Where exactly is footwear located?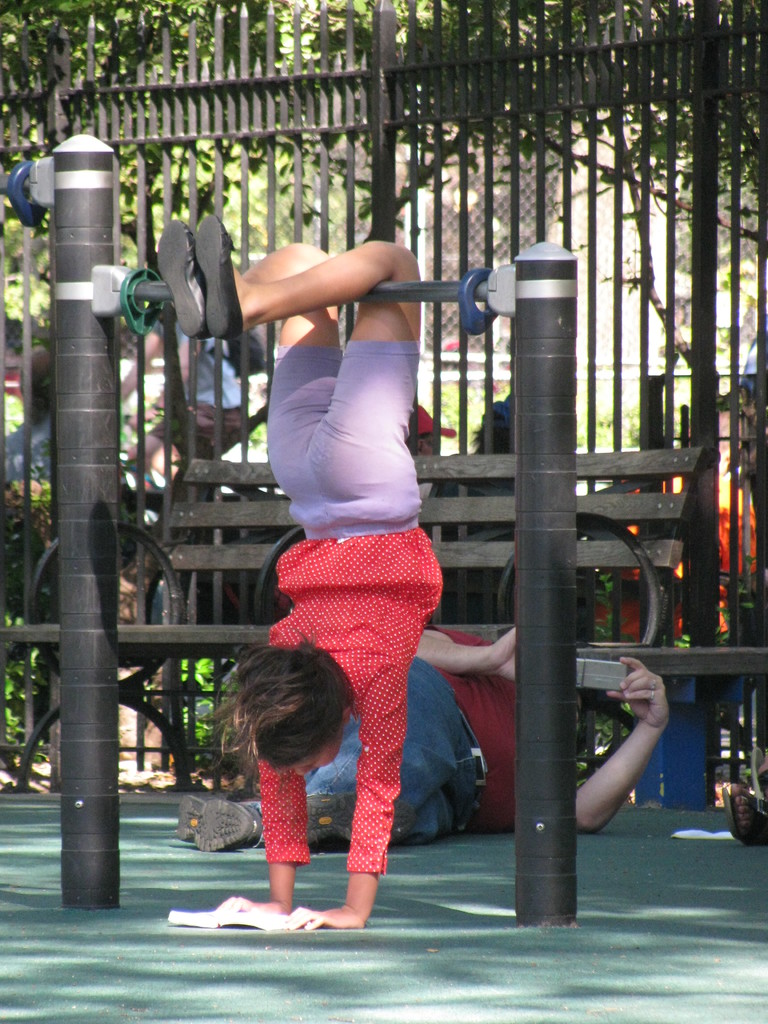
Its bounding box is x1=154, y1=219, x2=214, y2=341.
